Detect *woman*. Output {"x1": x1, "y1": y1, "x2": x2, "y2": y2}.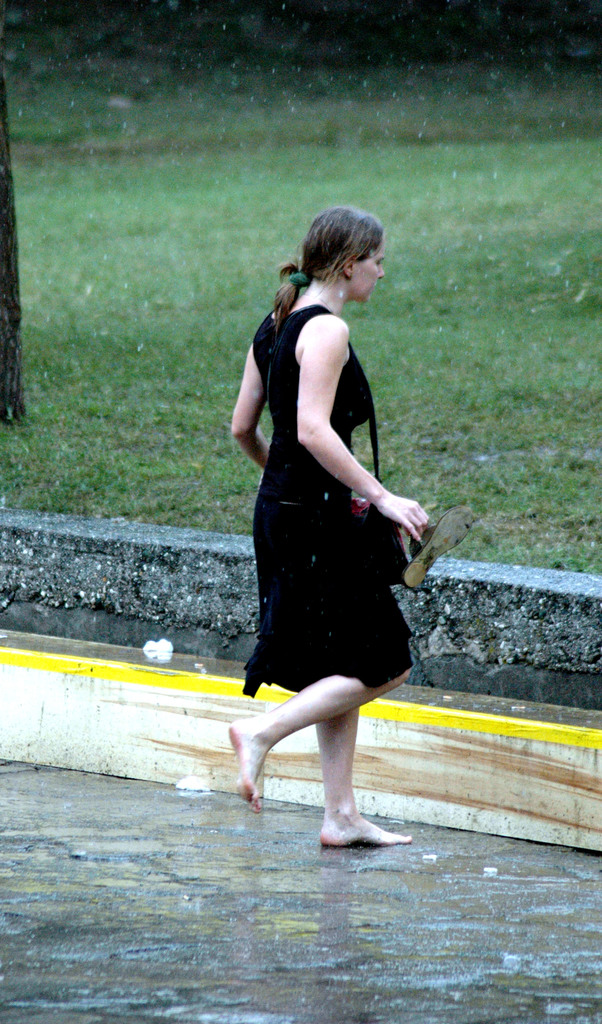
{"x1": 224, "y1": 203, "x2": 444, "y2": 840}.
